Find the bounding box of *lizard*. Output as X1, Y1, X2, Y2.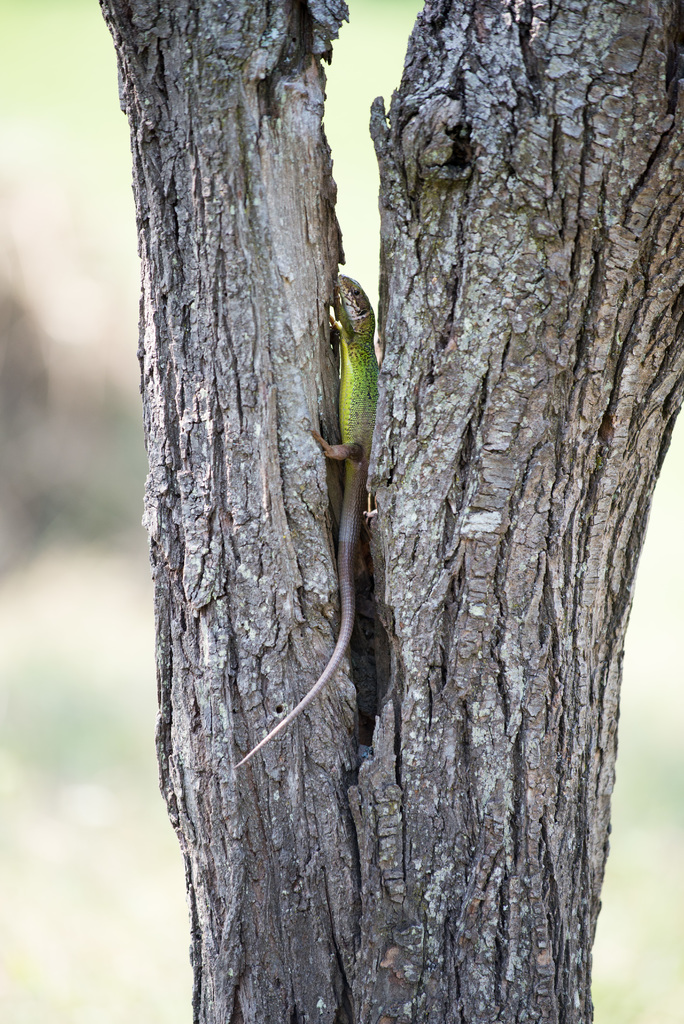
256, 254, 413, 806.
